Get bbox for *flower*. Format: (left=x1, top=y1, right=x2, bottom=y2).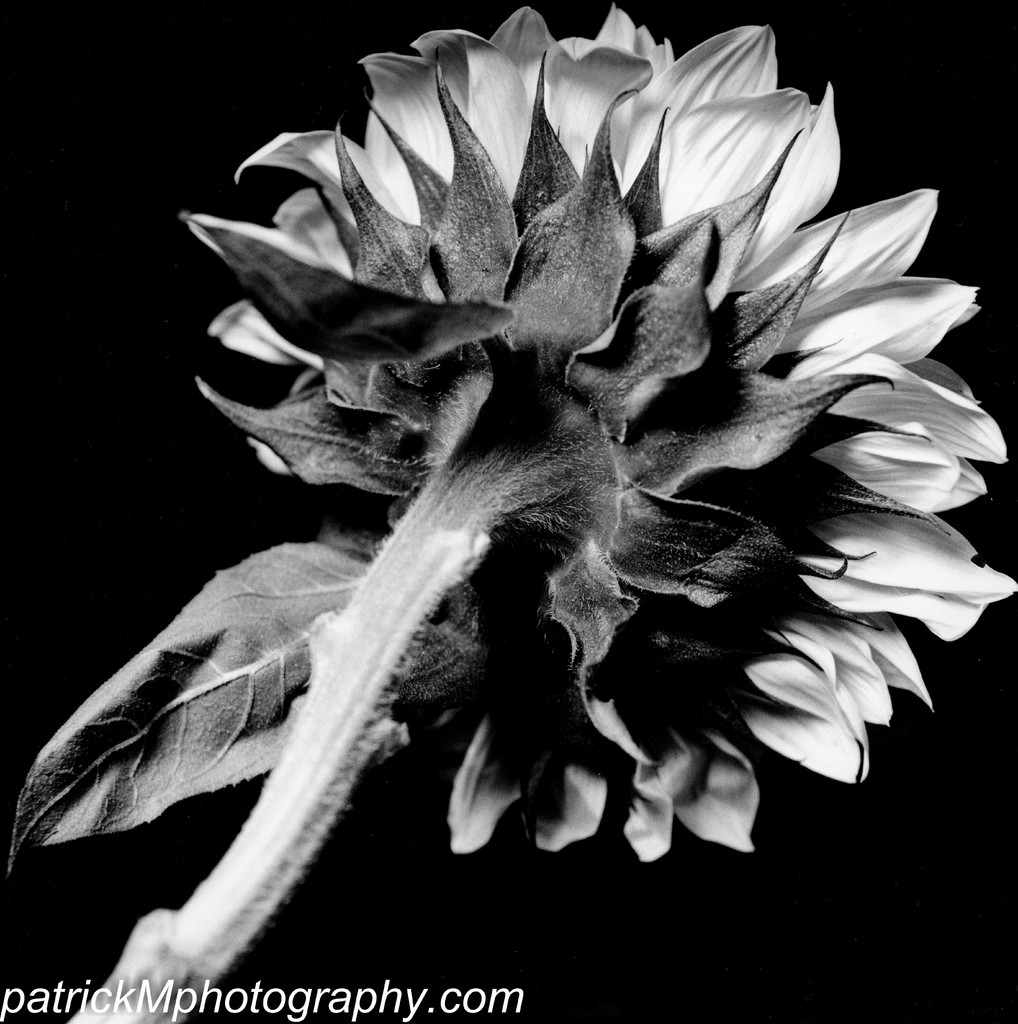
(left=111, top=6, right=1012, bottom=855).
